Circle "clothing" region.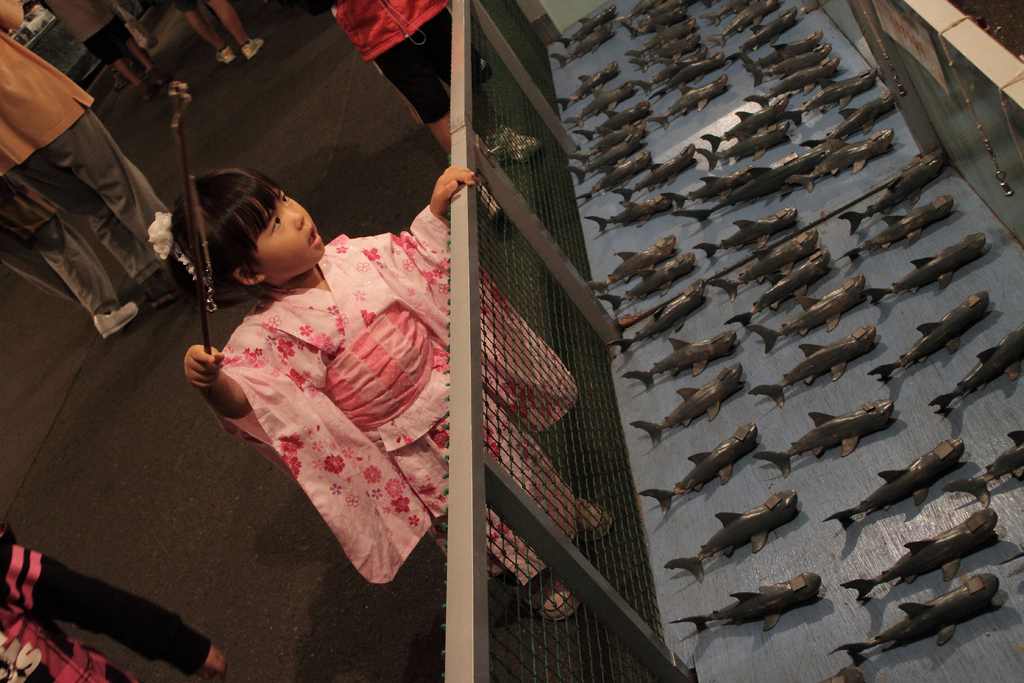
Region: region(0, 513, 209, 682).
